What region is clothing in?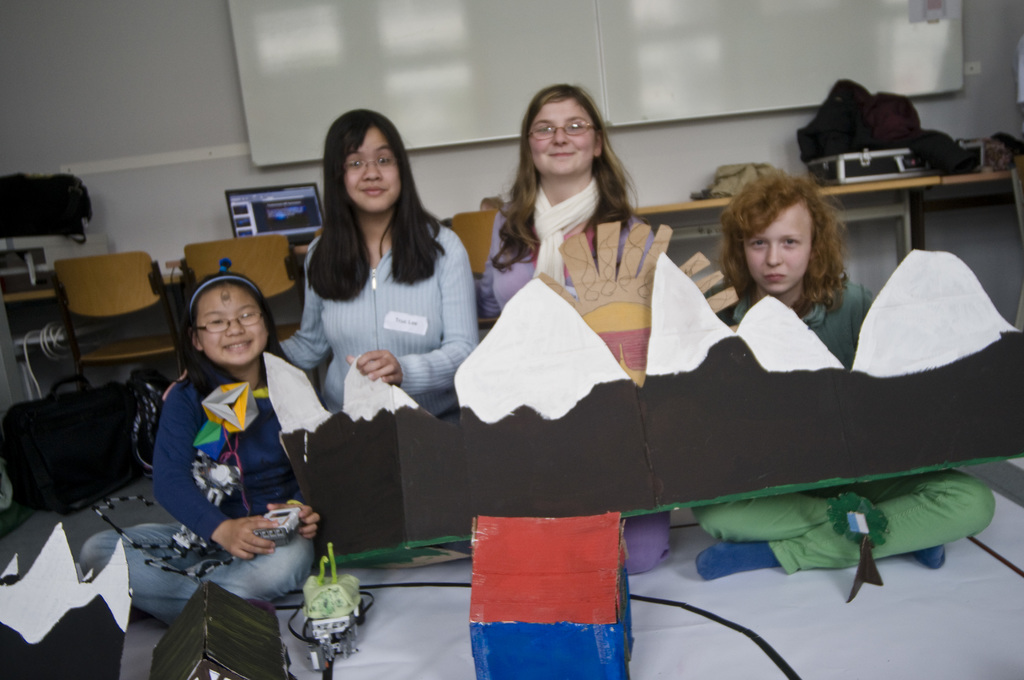
crop(273, 246, 472, 405).
